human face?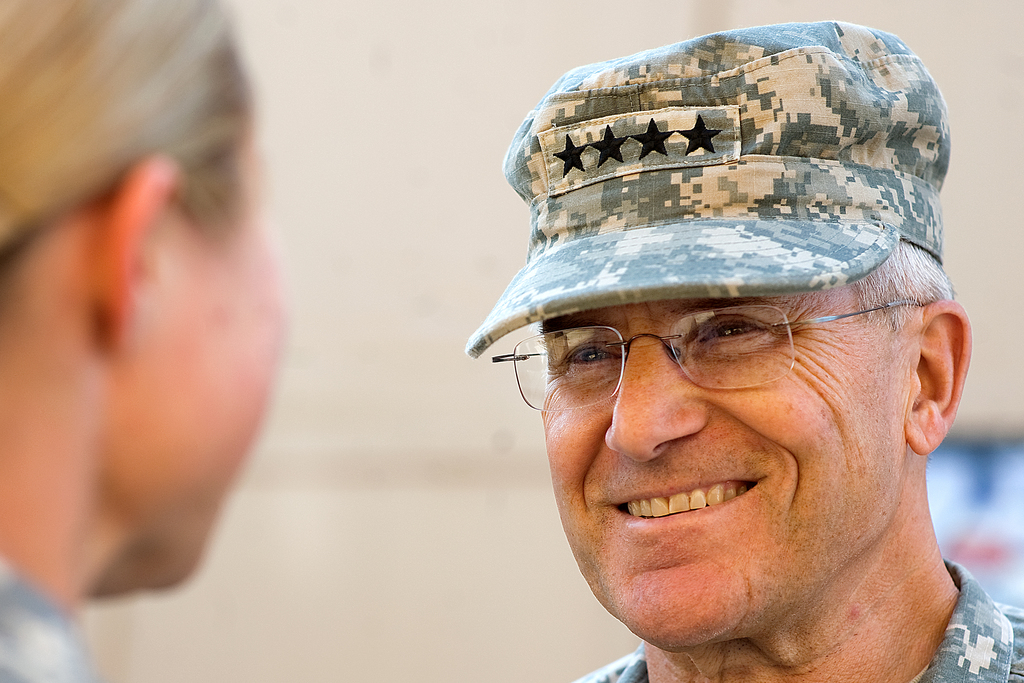
(x1=544, y1=282, x2=909, y2=648)
